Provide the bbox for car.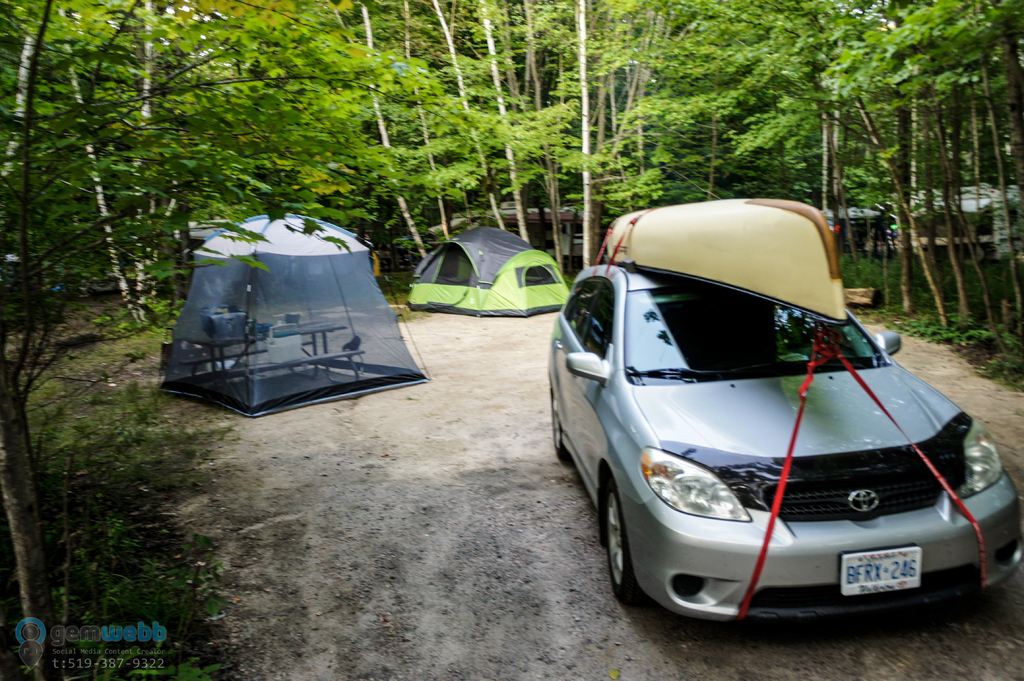
<bbox>540, 261, 1023, 634</bbox>.
